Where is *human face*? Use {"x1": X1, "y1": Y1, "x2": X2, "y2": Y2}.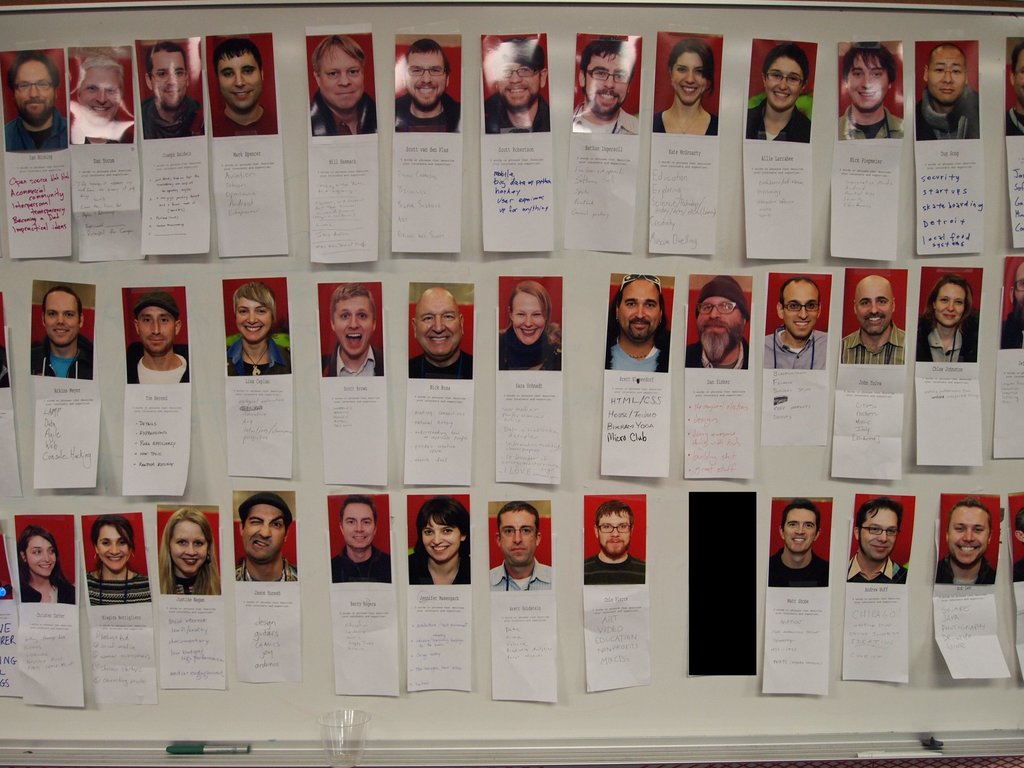
{"x1": 220, "y1": 50, "x2": 262, "y2": 109}.
